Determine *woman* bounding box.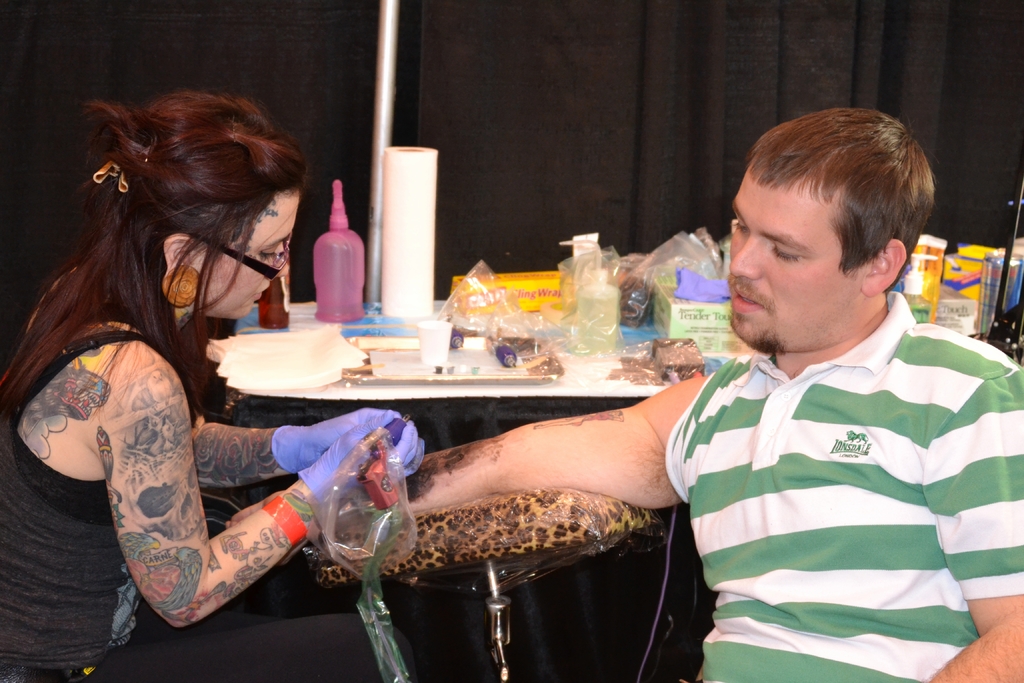
Determined: rect(12, 88, 344, 679).
